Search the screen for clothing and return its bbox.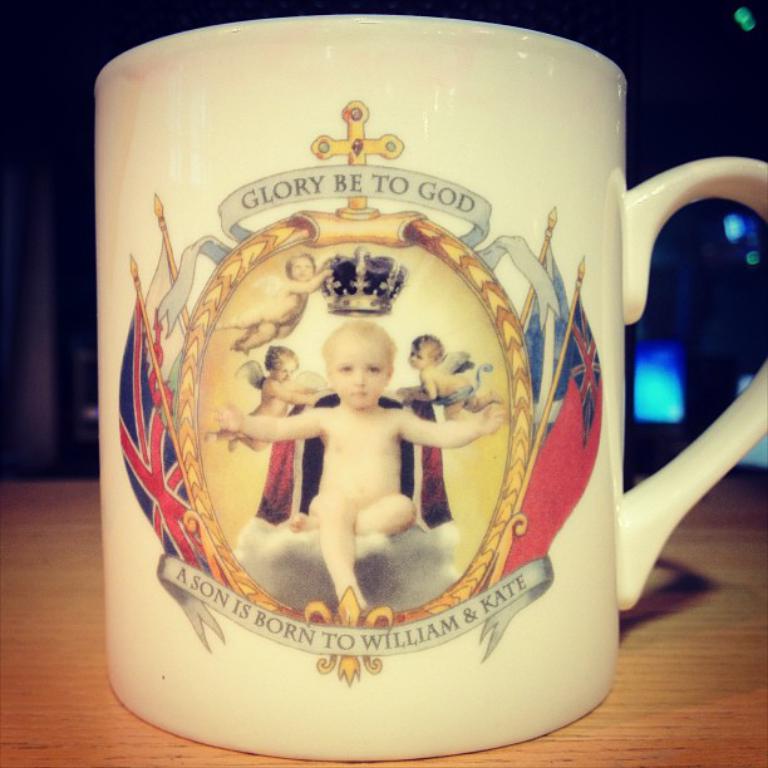
Found: [x1=430, y1=358, x2=496, y2=408].
